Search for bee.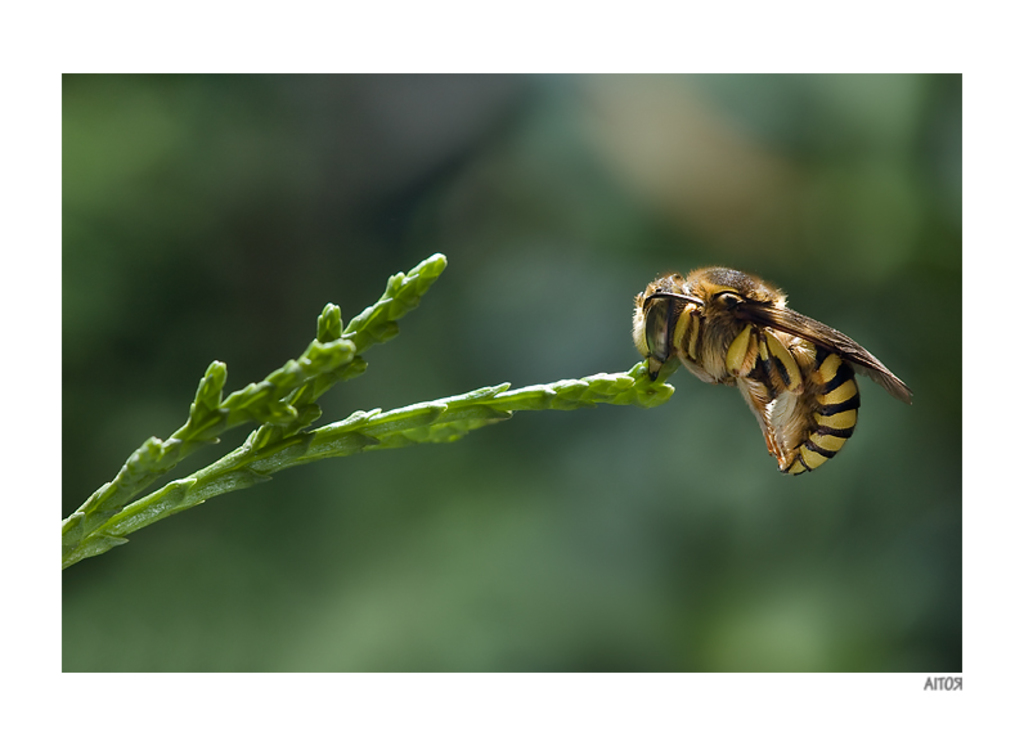
Found at [left=629, top=255, right=924, bottom=480].
